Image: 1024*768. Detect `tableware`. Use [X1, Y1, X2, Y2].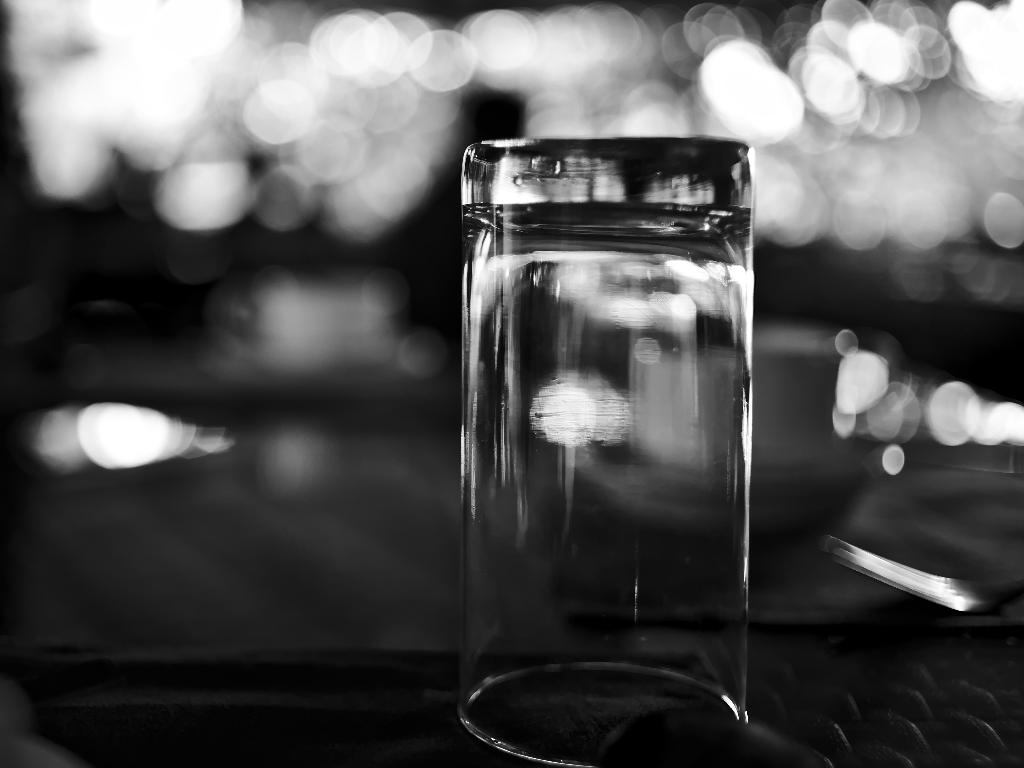
[454, 85, 776, 720].
